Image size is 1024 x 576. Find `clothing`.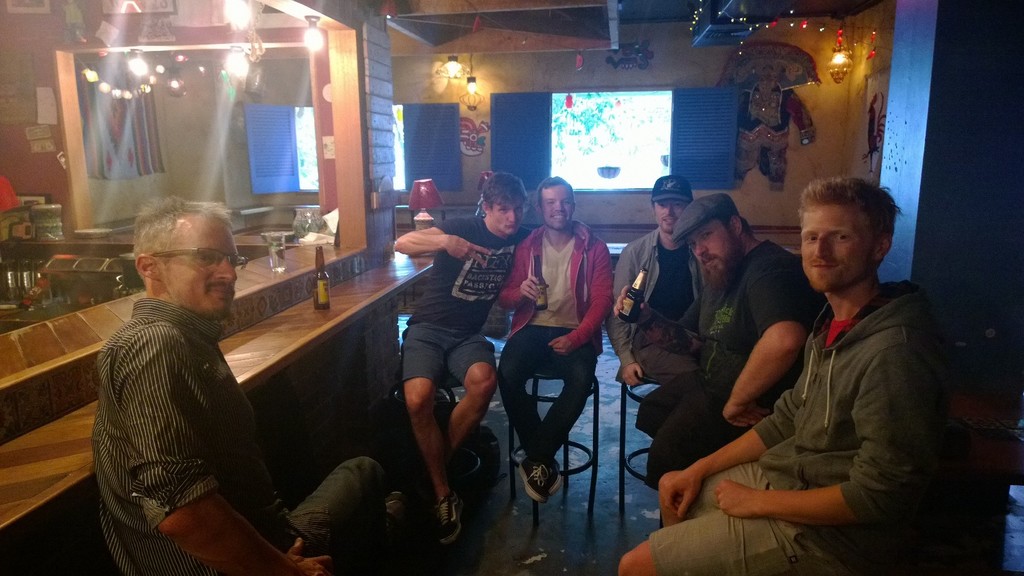
(641,285,984,575).
